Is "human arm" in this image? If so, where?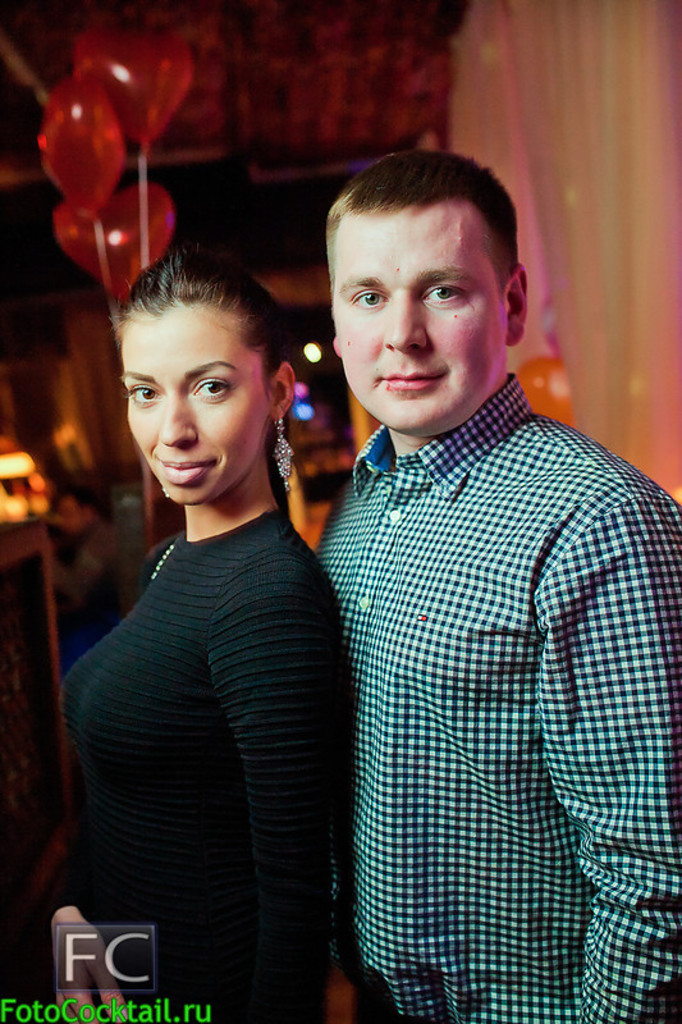
Yes, at 530,484,681,1023.
